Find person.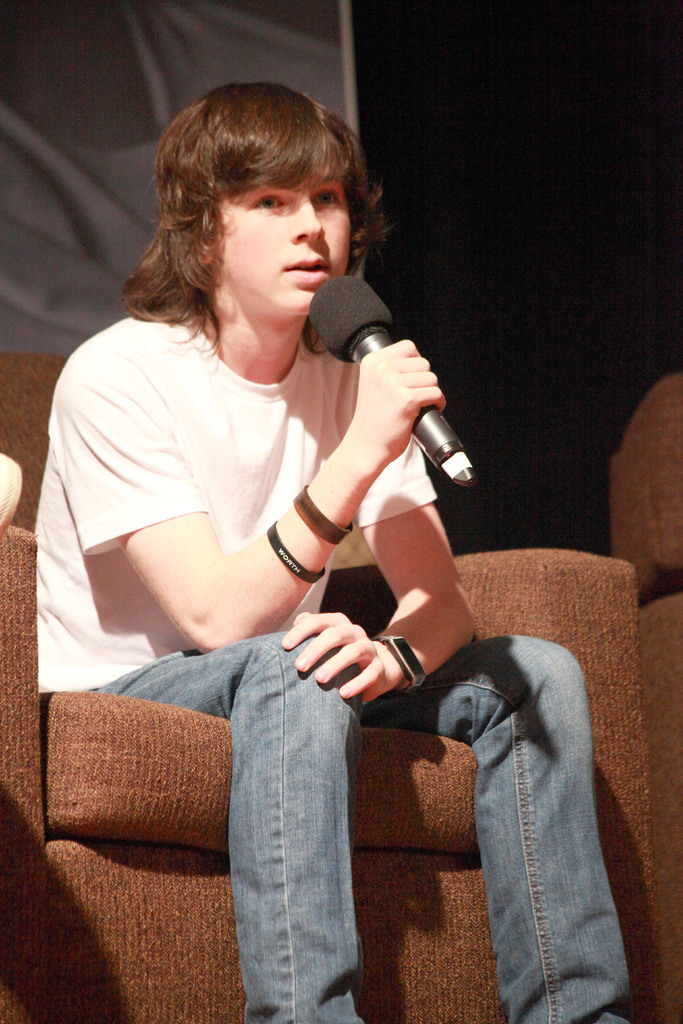
<region>35, 81, 639, 1023</region>.
